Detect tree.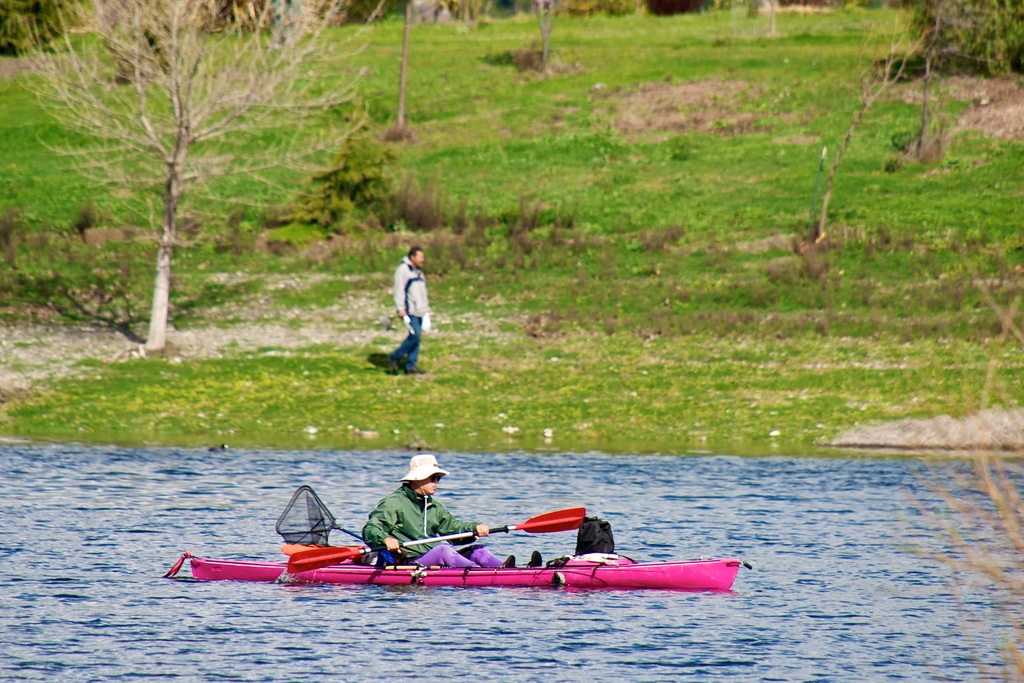
Detected at 497, 0, 600, 84.
